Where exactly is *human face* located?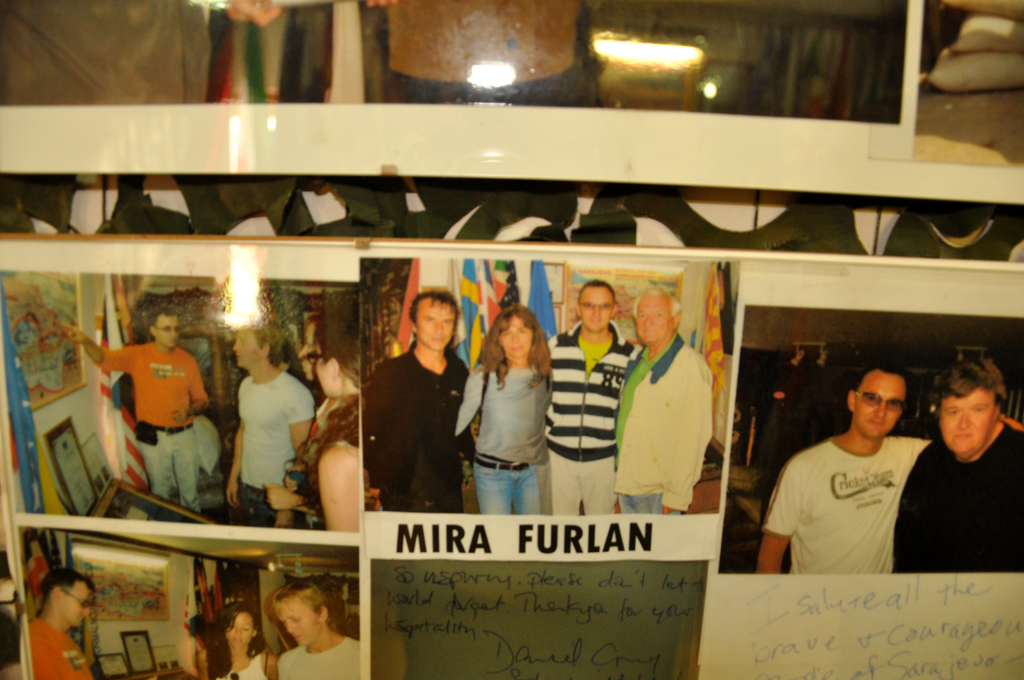
Its bounding box is (x1=853, y1=370, x2=907, y2=439).
